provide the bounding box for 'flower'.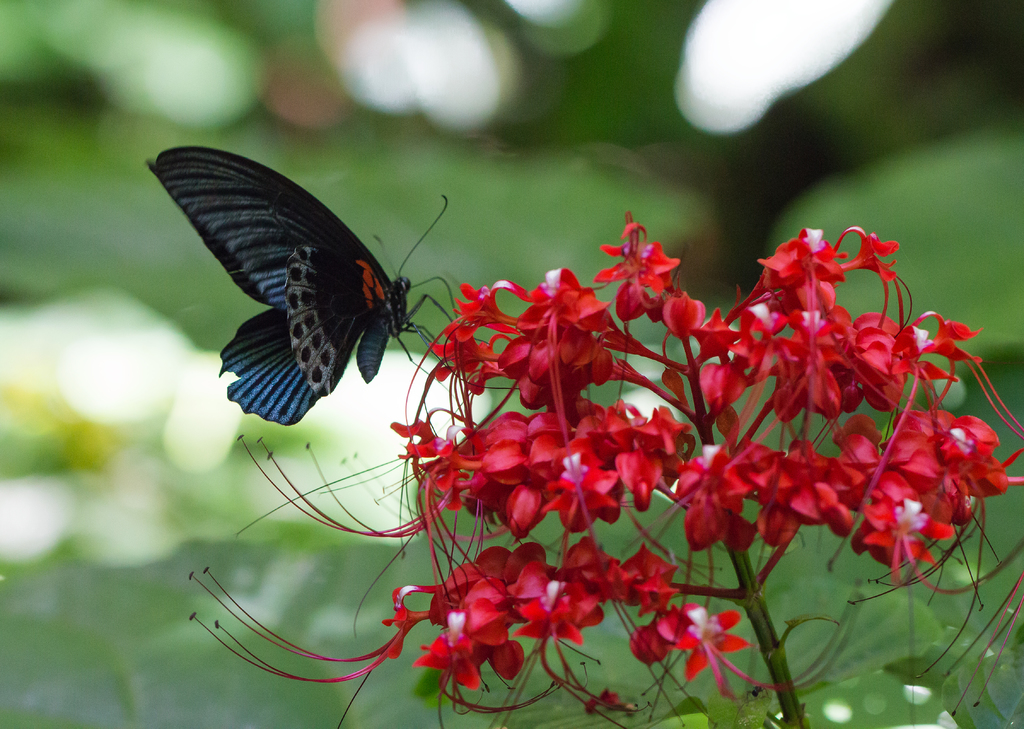
region(641, 611, 753, 691).
